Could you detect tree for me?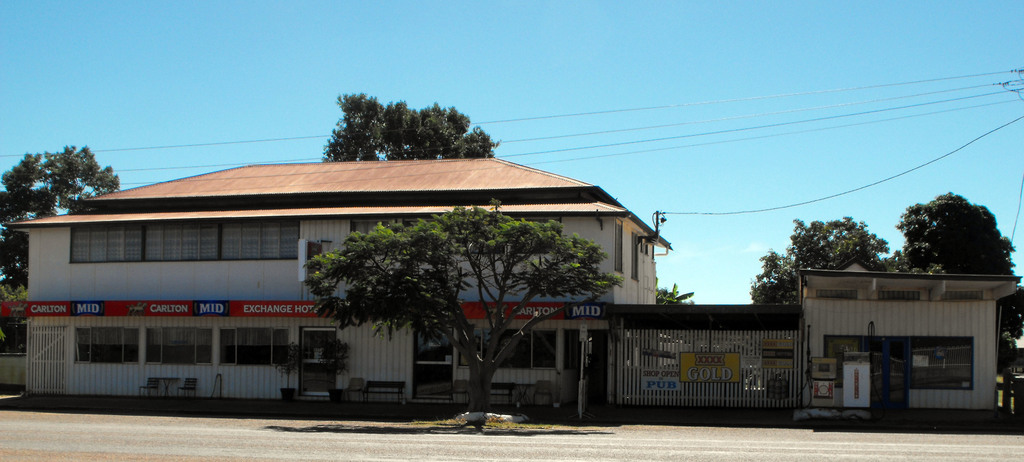
Detection result: 657:282:698:306.
